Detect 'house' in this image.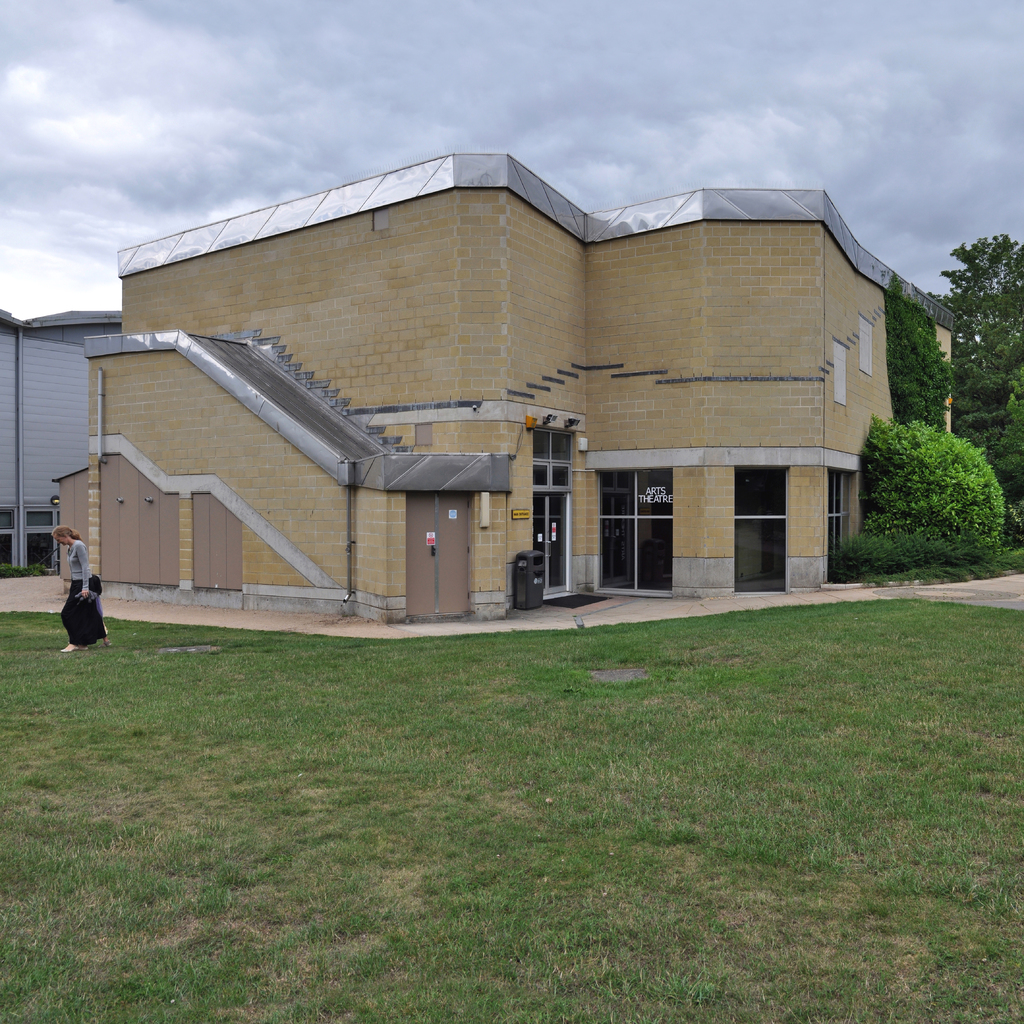
Detection: box=[49, 147, 961, 615].
